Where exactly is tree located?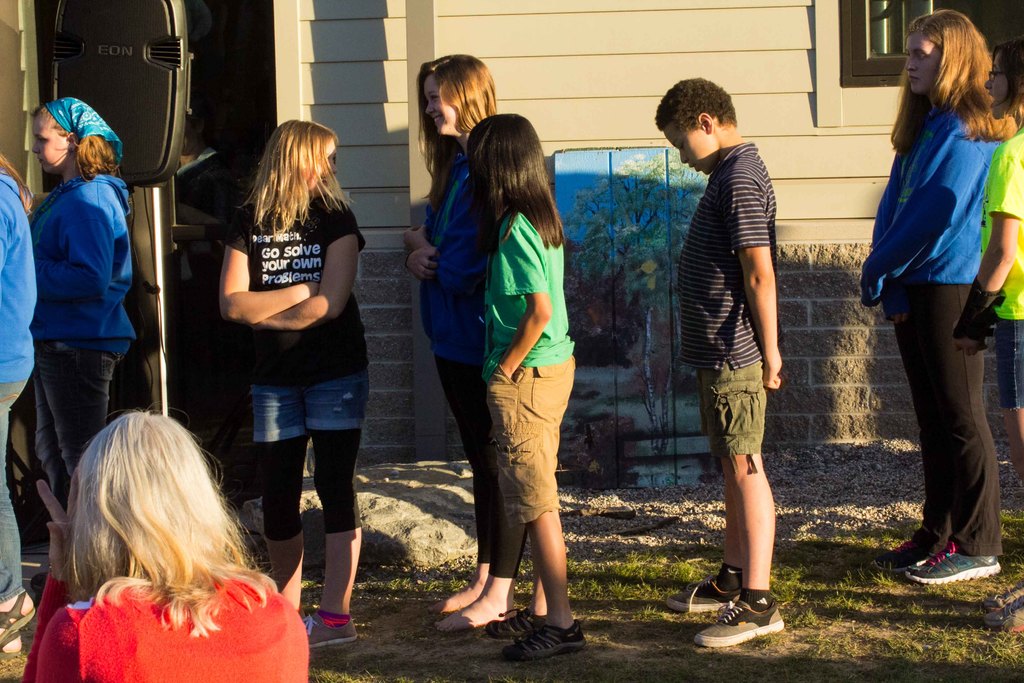
Its bounding box is Rect(557, 145, 713, 459).
